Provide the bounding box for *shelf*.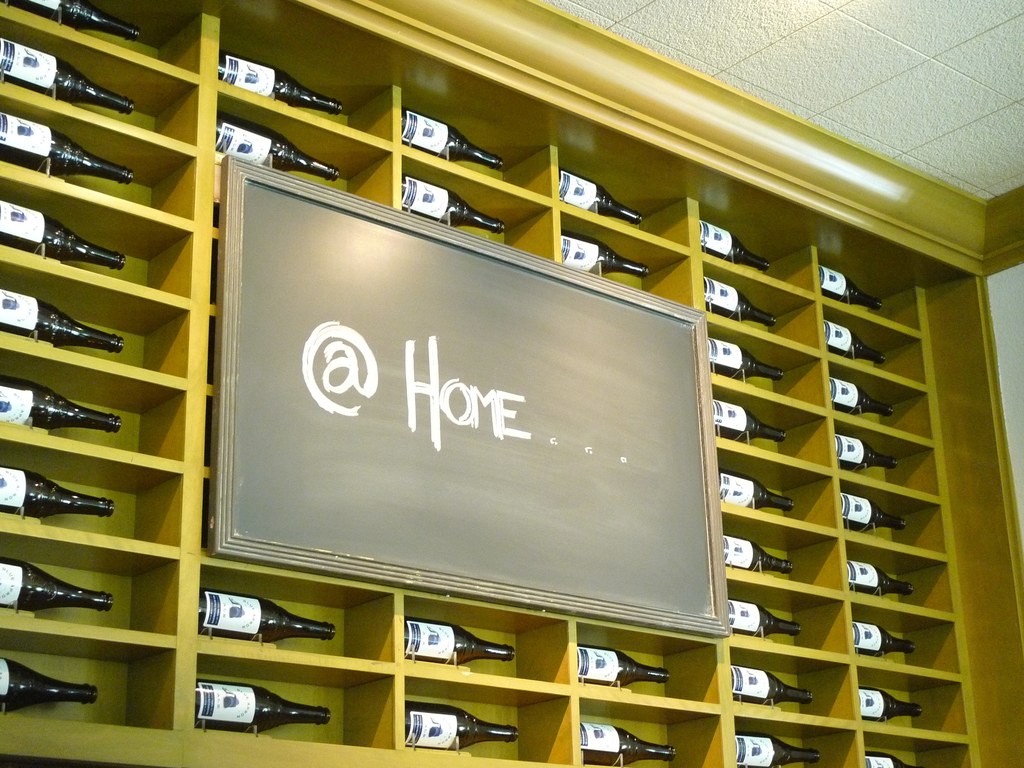
bbox(0, 346, 208, 469).
